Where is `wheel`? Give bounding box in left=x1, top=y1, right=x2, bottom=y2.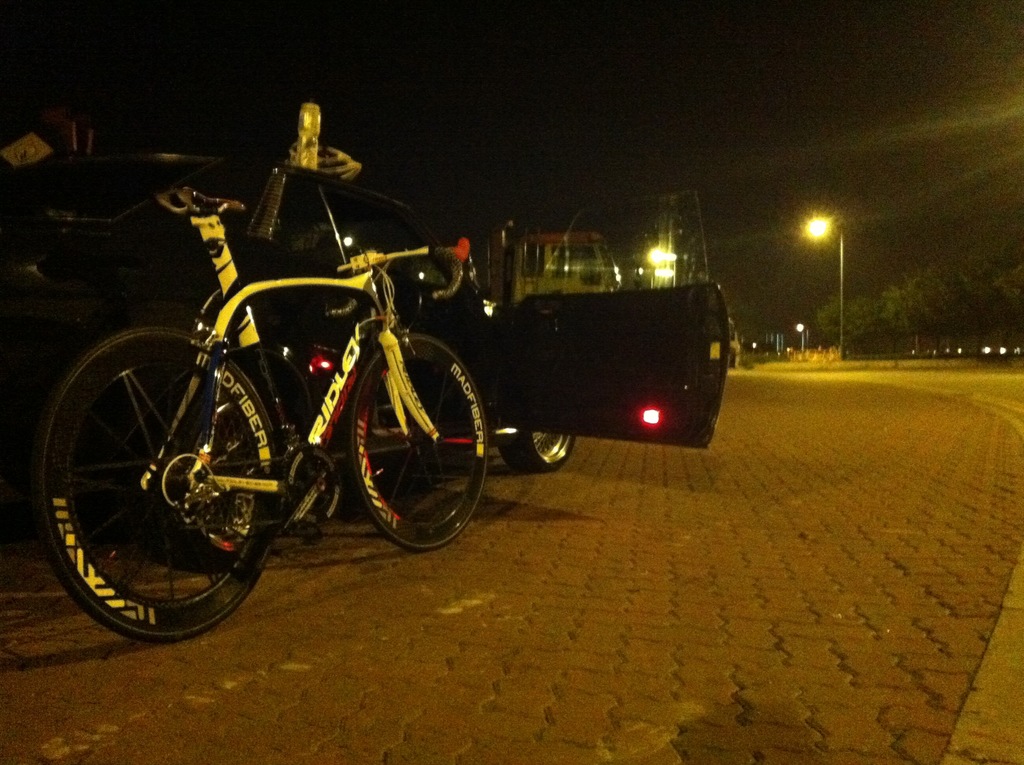
left=42, top=326, right=291, bottom=631.
